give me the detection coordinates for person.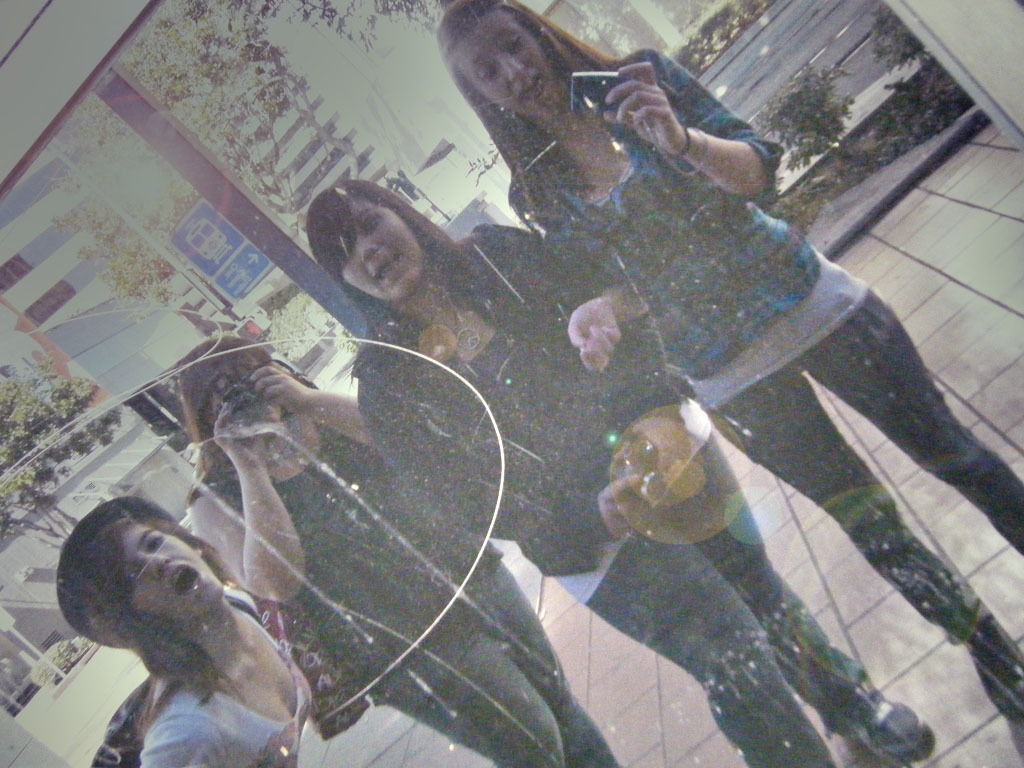
105:515:398:767.
